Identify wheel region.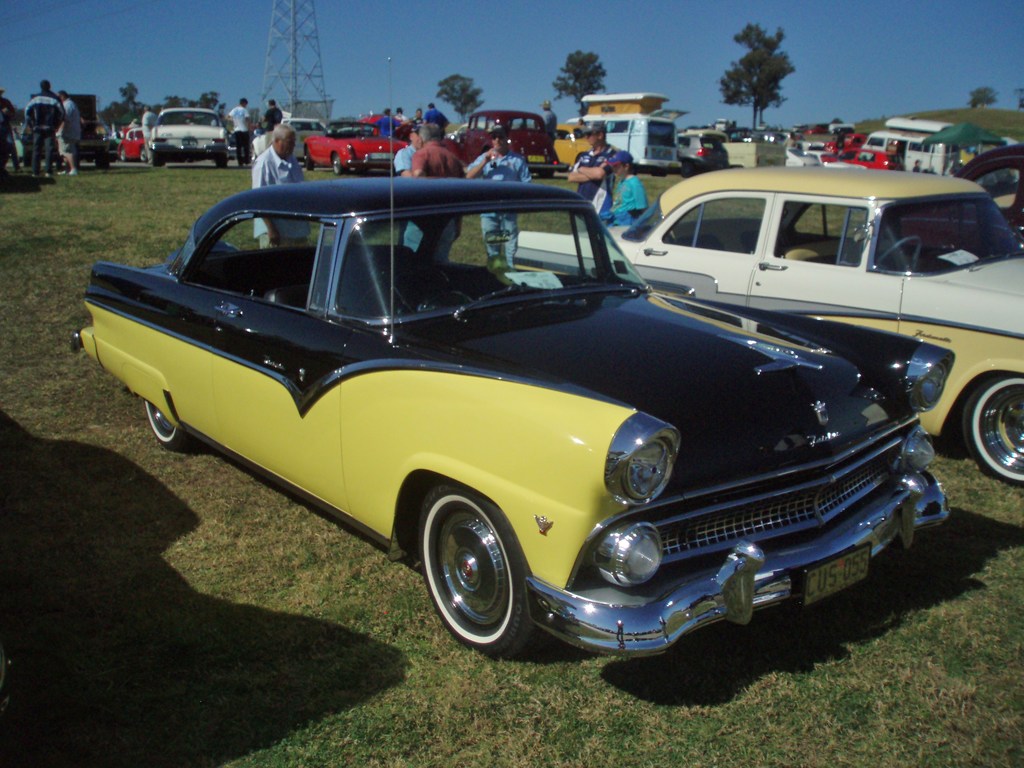
Region: left=151, top=158, right=166, bottom=166.
